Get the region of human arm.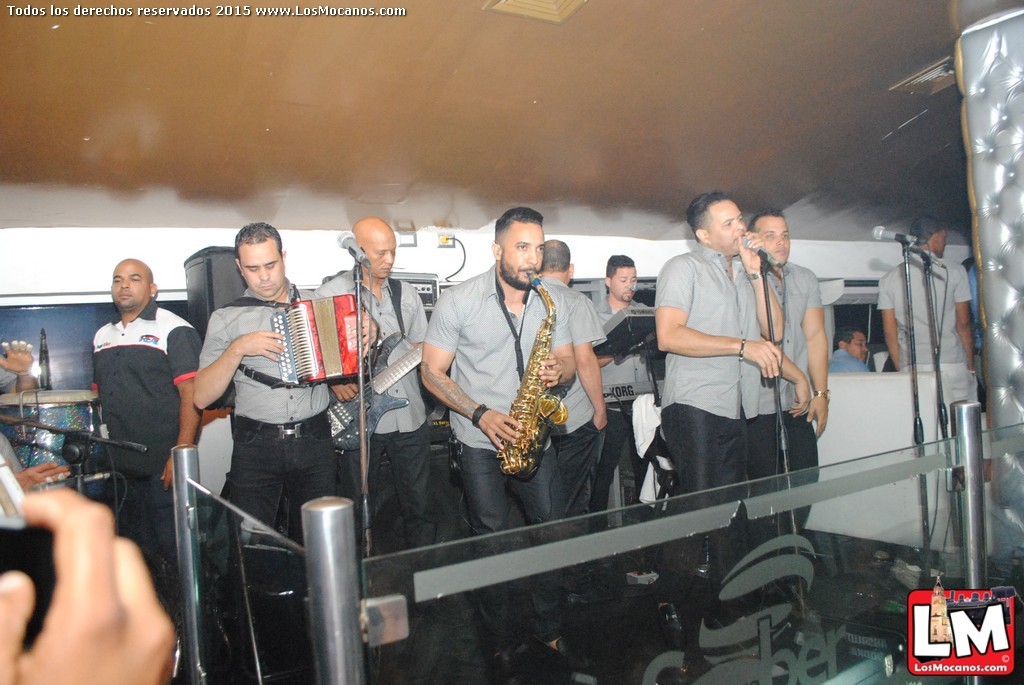
<region>407, 289, 433, 350</region>.
